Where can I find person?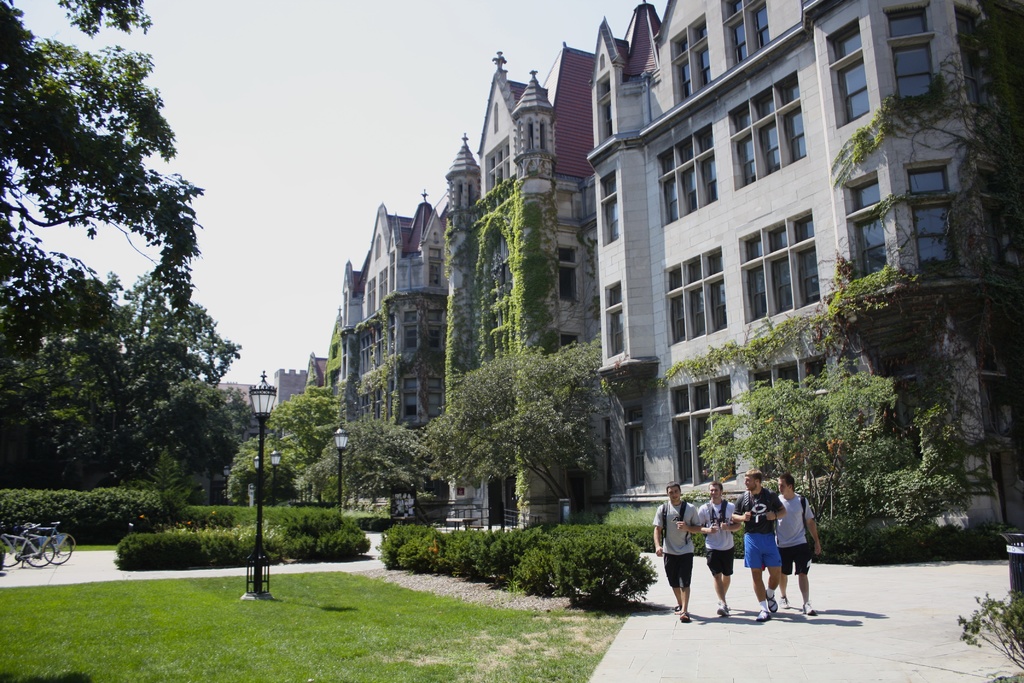
You can find it at {"left": 732, "top": 470, "right": 788, "bottom": 619}.
